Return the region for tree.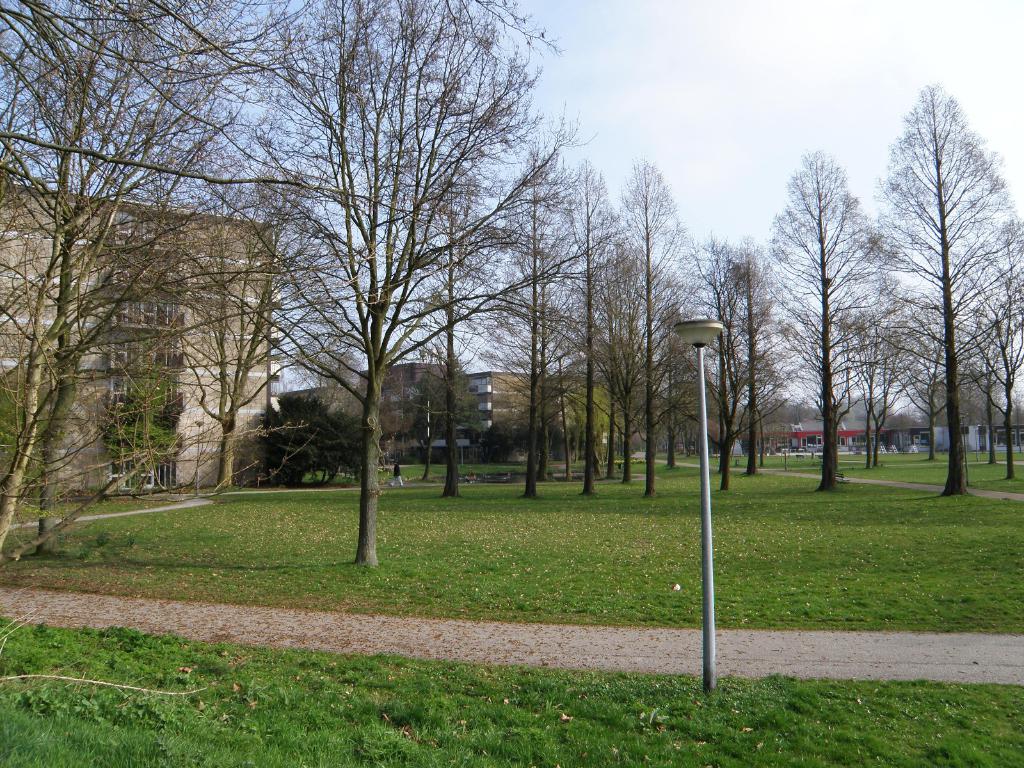
<box>960,268,1023,479</box>.
